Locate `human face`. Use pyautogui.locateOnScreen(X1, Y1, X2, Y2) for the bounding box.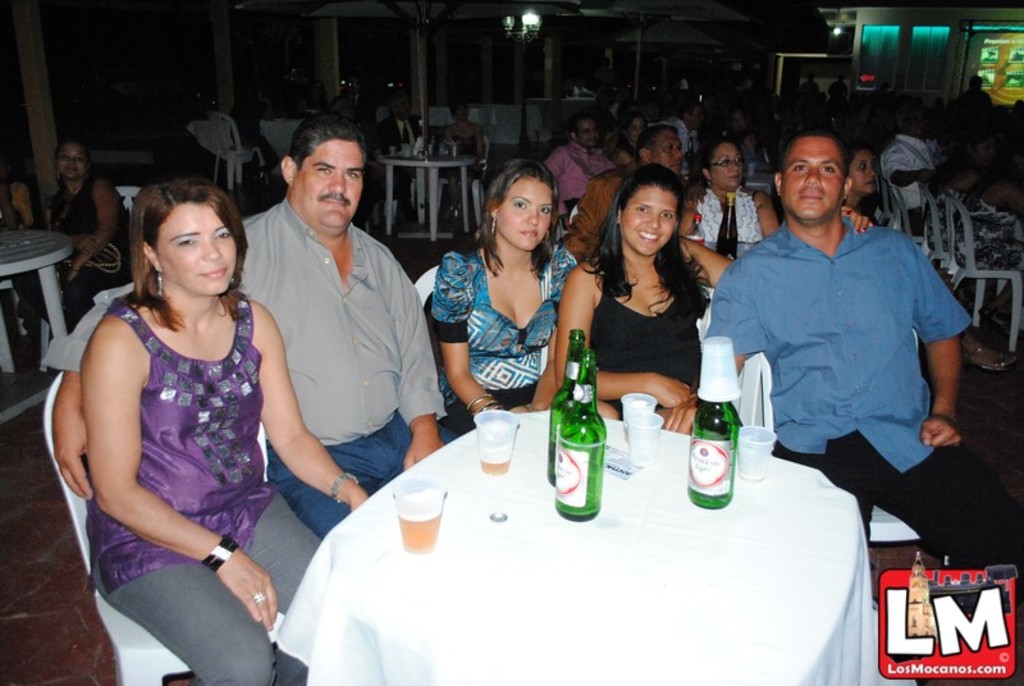
pyautogui.locateOnScreen(653, 125, 684, 172).
